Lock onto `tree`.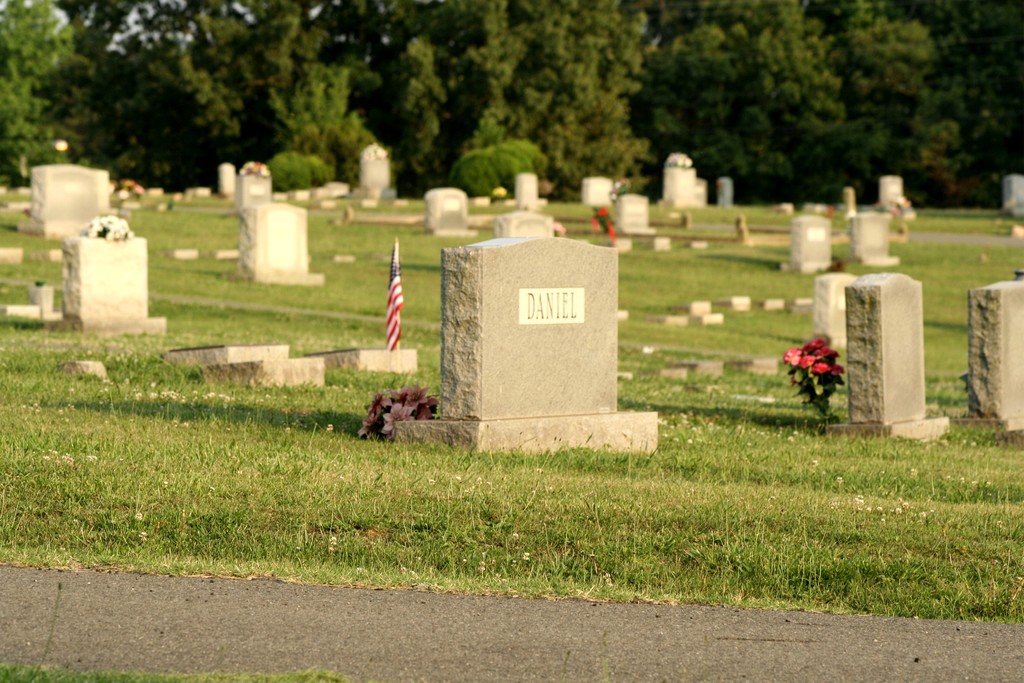
Locked: box=[332, 0, 494, 172].
